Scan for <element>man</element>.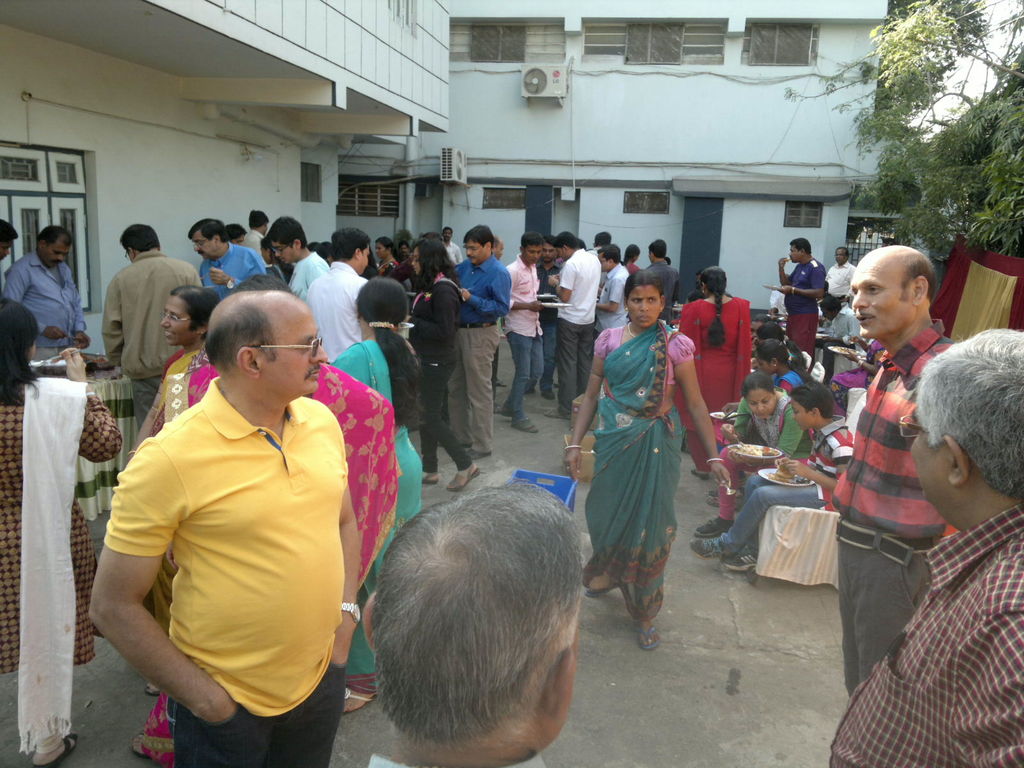
Scan result: <box>451,222,513,460</box>.
